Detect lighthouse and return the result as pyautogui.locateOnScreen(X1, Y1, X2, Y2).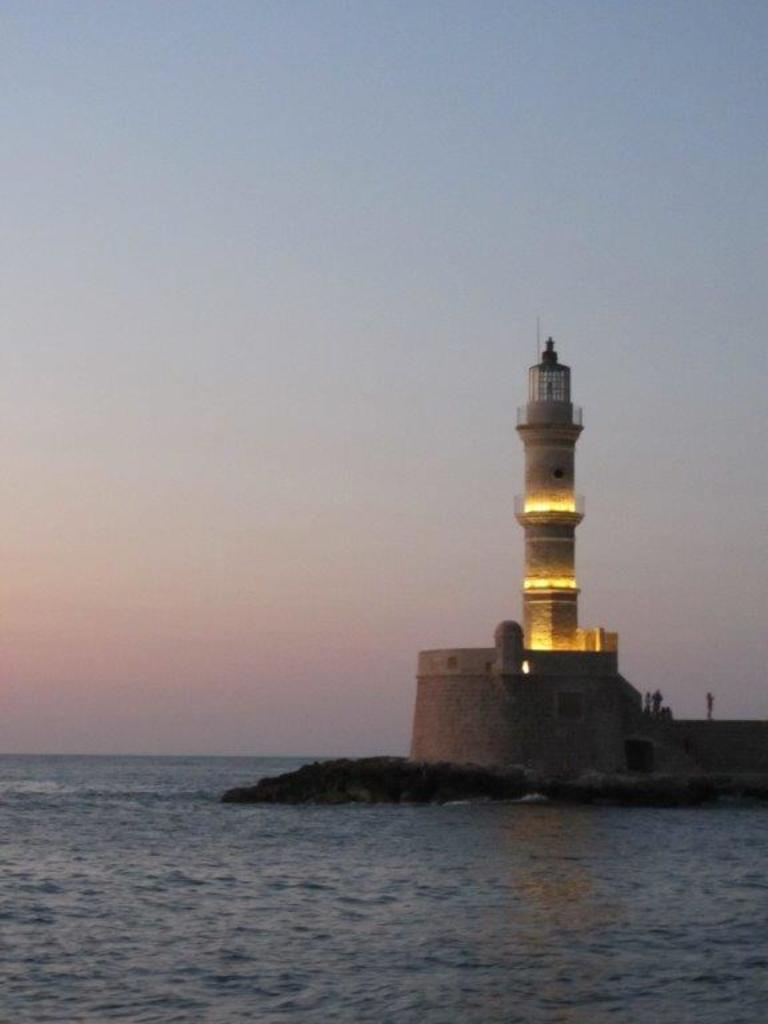
pyautogui.locateOnScreen(507, 335, 585, 653).
